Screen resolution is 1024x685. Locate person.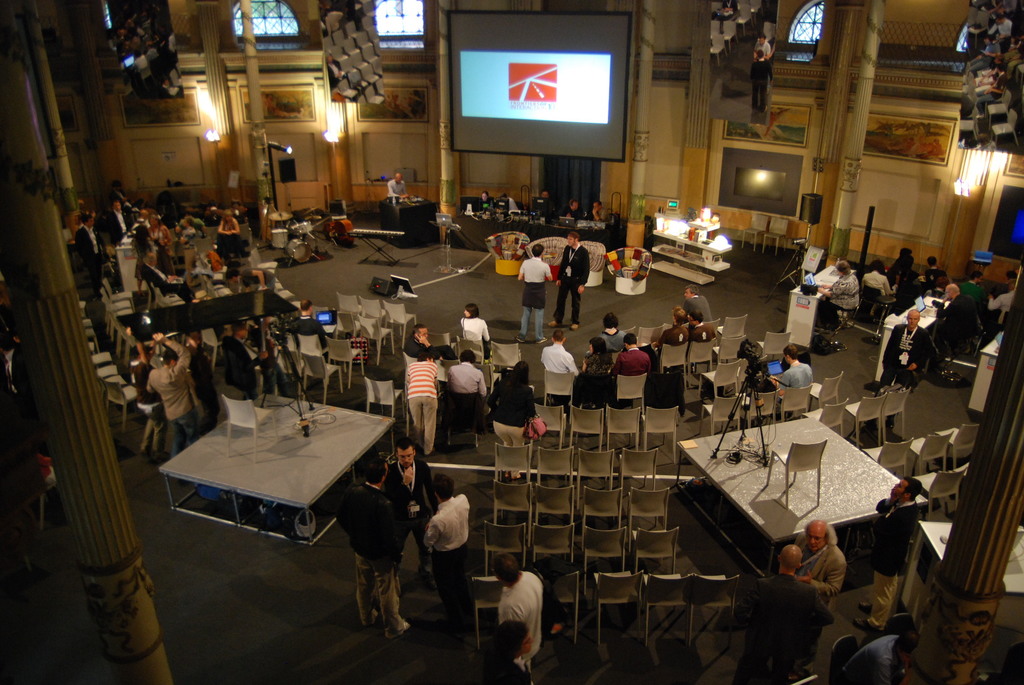
box=[329, 460, 412, 640].
